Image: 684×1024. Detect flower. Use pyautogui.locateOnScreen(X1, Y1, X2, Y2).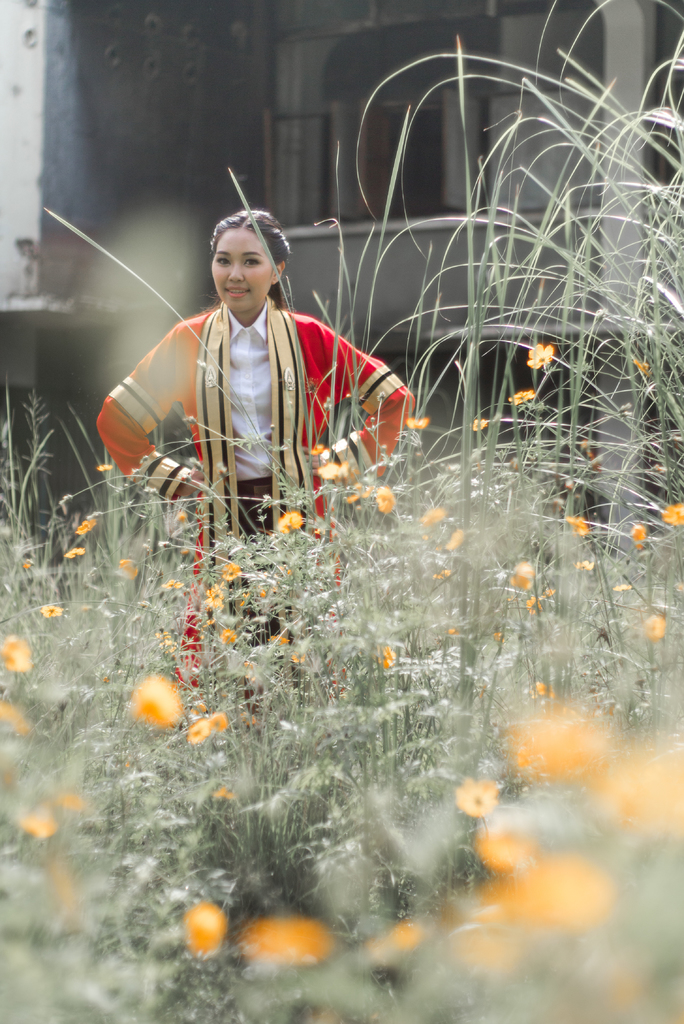
pyautogui.locateOnScreen(119, 559, 138, 584).
